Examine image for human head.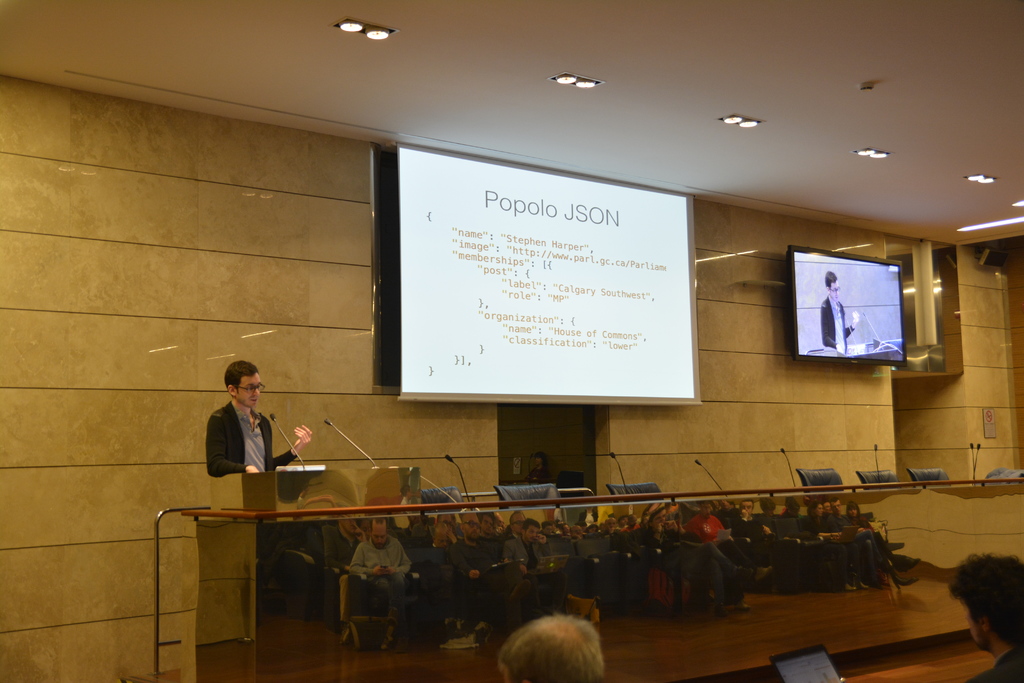
Examination result: [left=826, top=269, right=840, bottom=295].
